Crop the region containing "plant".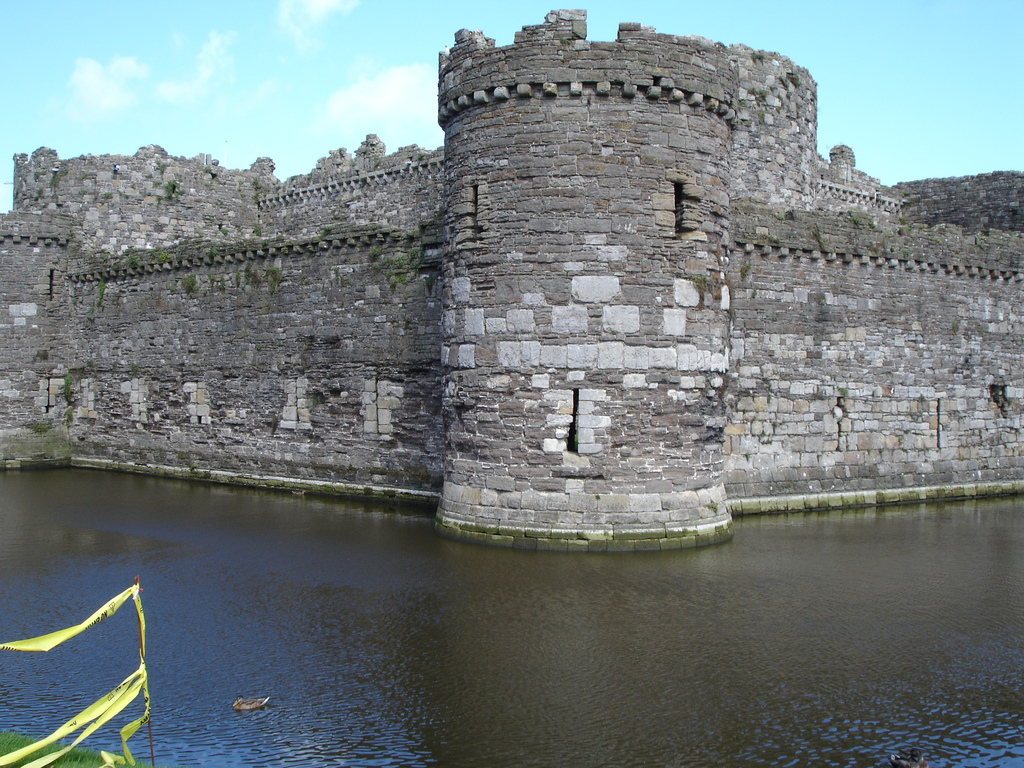
Crop region: <box>104,191,111,196</box>.
